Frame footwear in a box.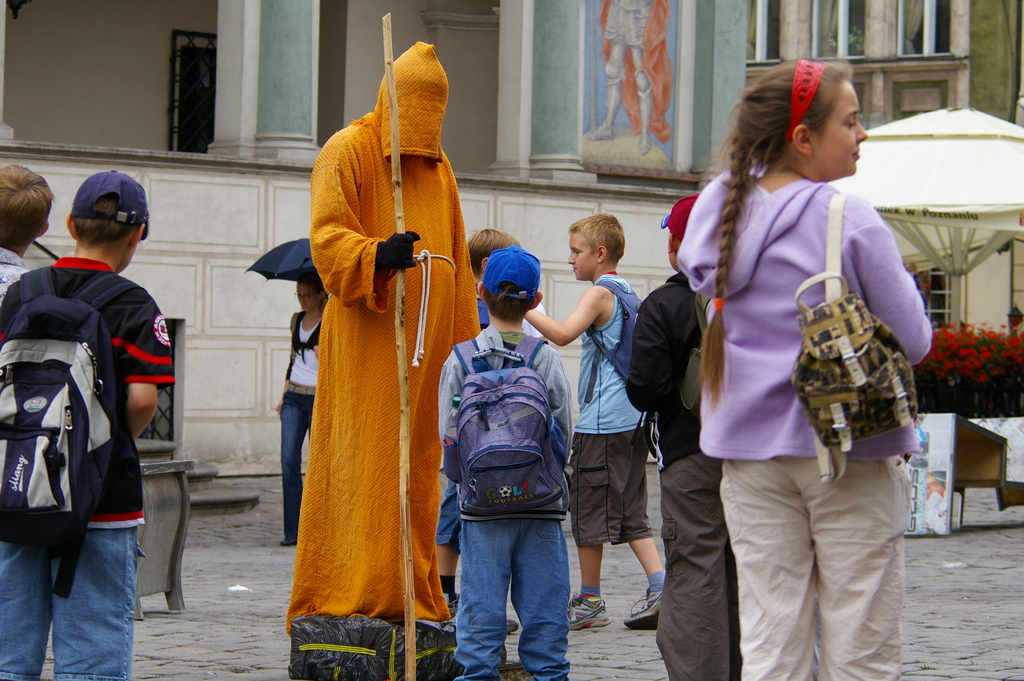
<box>568,593,609,631</box>.
